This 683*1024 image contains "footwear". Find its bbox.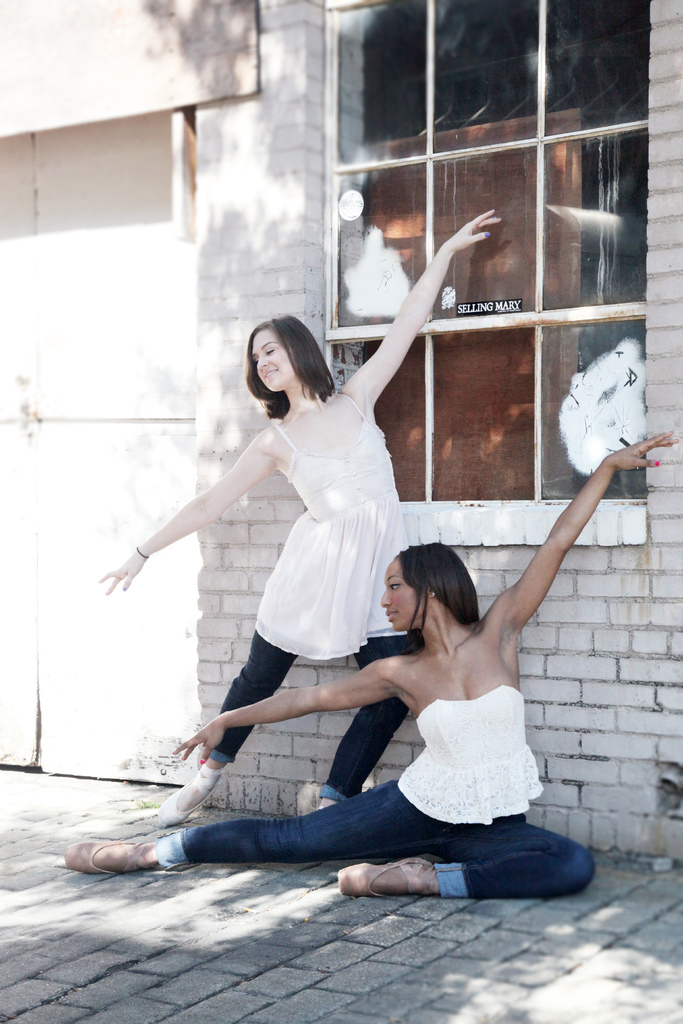
(x1=157, y1=767, x2=227, y2=826).
